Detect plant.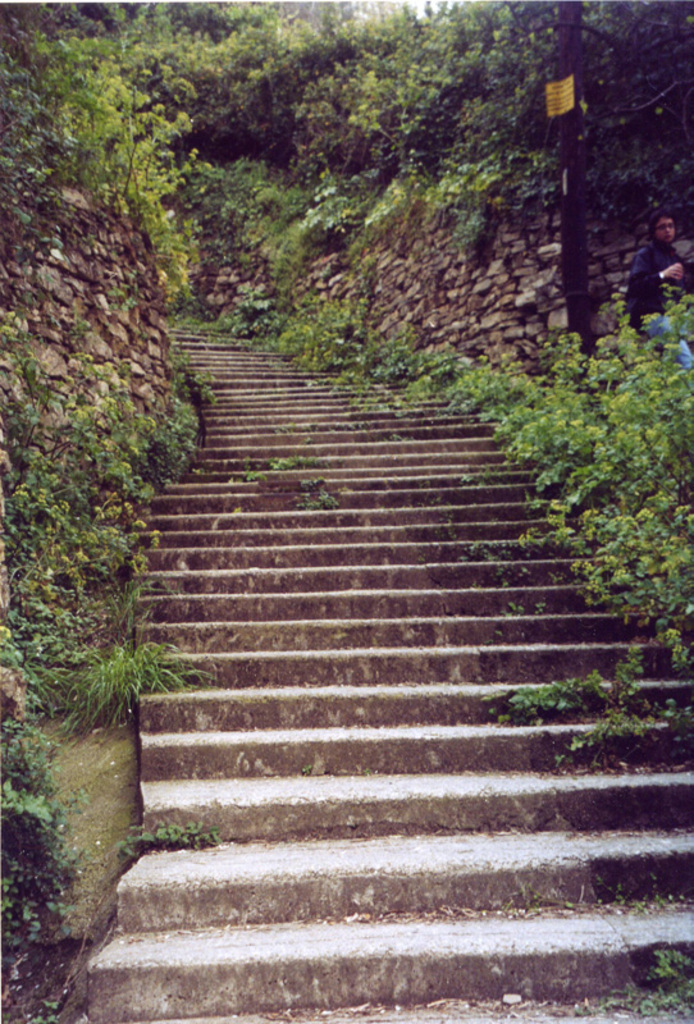
Detected at rect(504, 669, 607, 726).
